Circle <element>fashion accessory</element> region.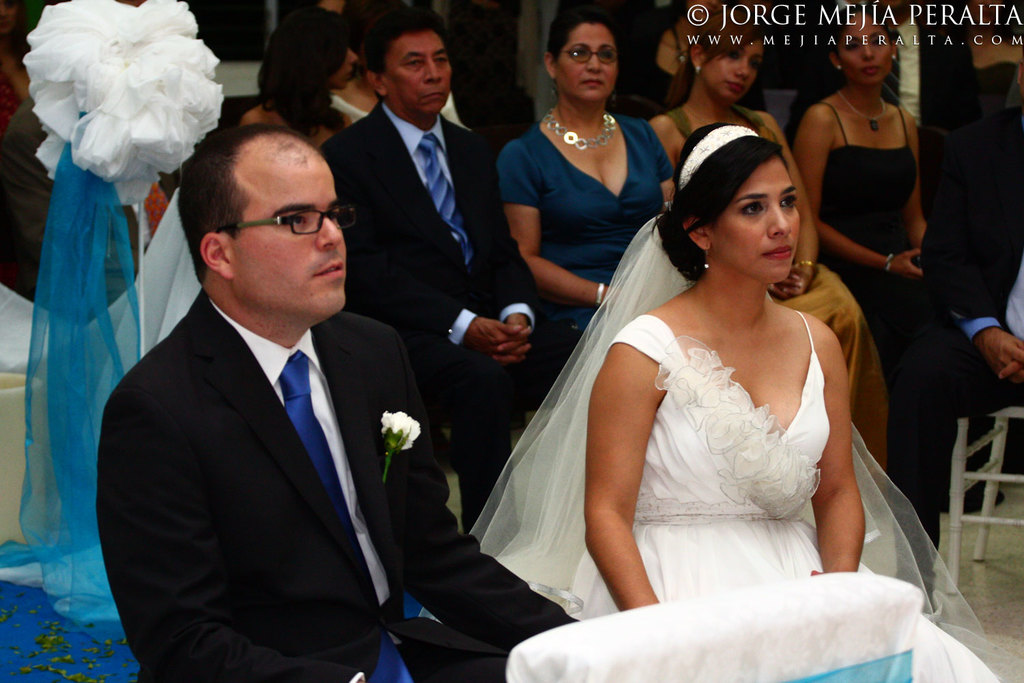
Region: pyautogui.locateOnScreen(702, 247, 713, 270).
